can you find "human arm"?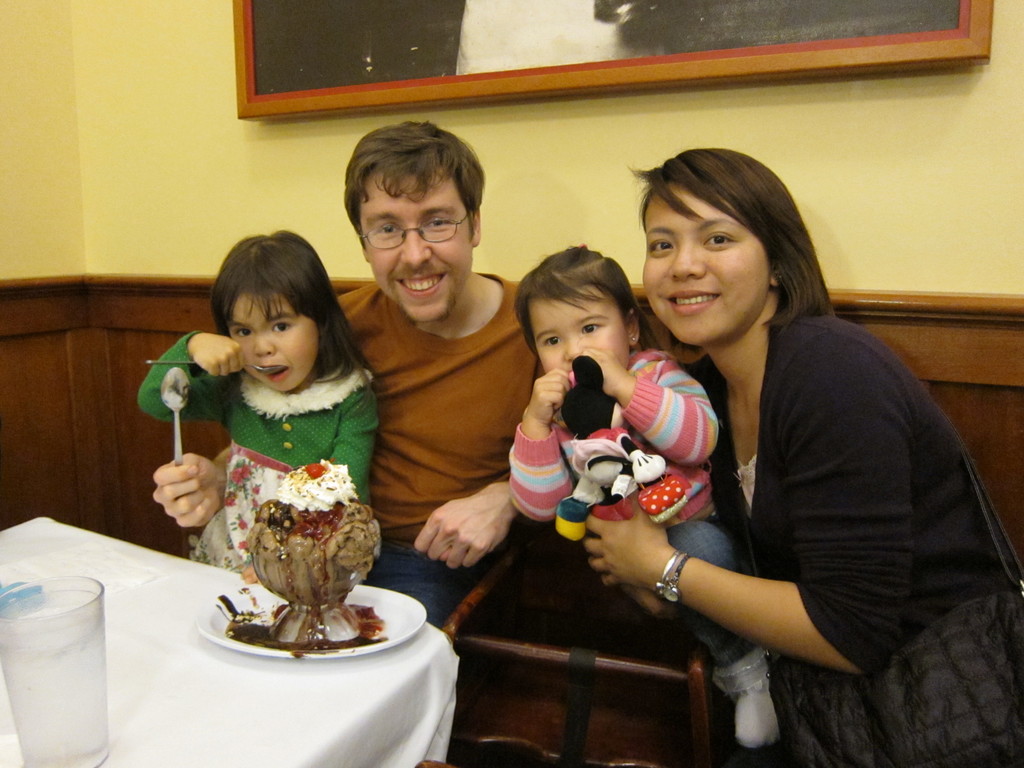
Yes, bounding box: Rect(579, 352, 726, 468).
